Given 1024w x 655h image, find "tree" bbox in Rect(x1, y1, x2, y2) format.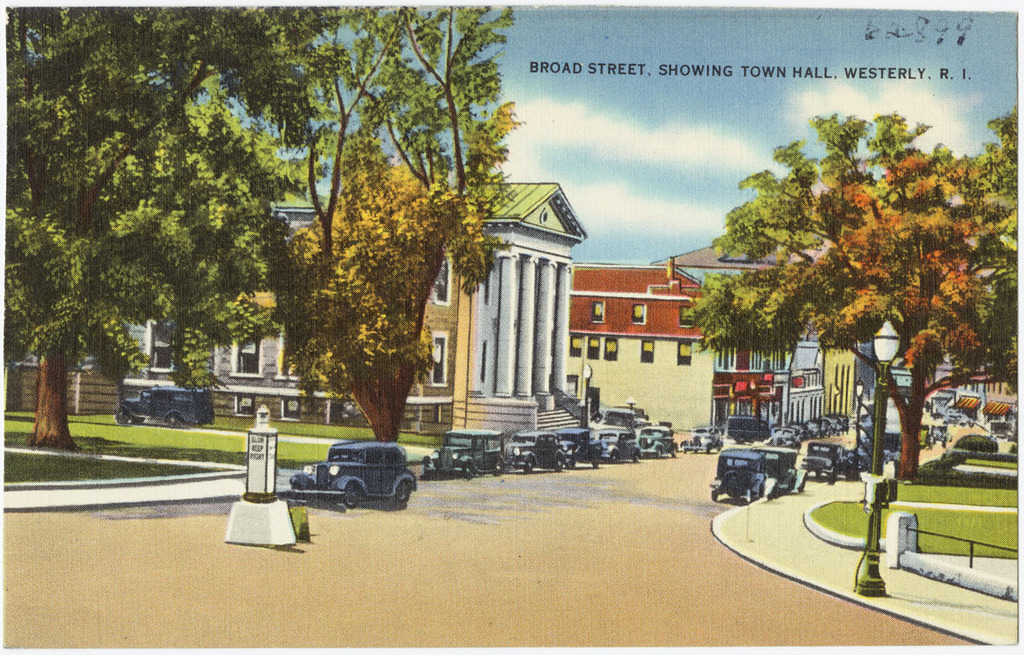
Rect(681, 102, 1023, 487).
